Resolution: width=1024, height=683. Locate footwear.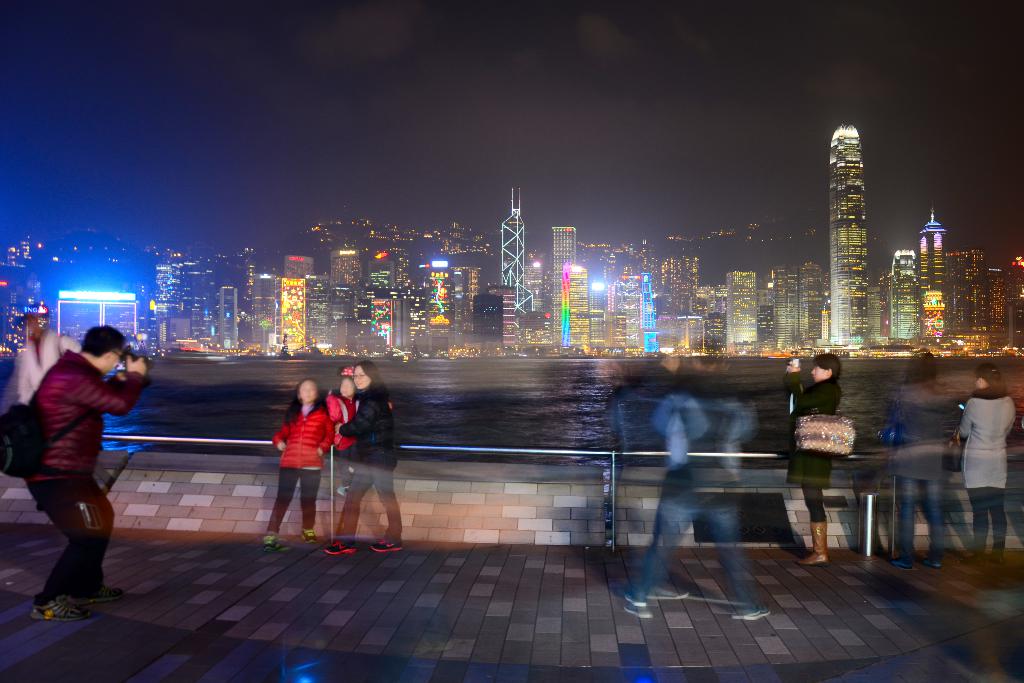
<region>74, 582, 123, 605</region>.
